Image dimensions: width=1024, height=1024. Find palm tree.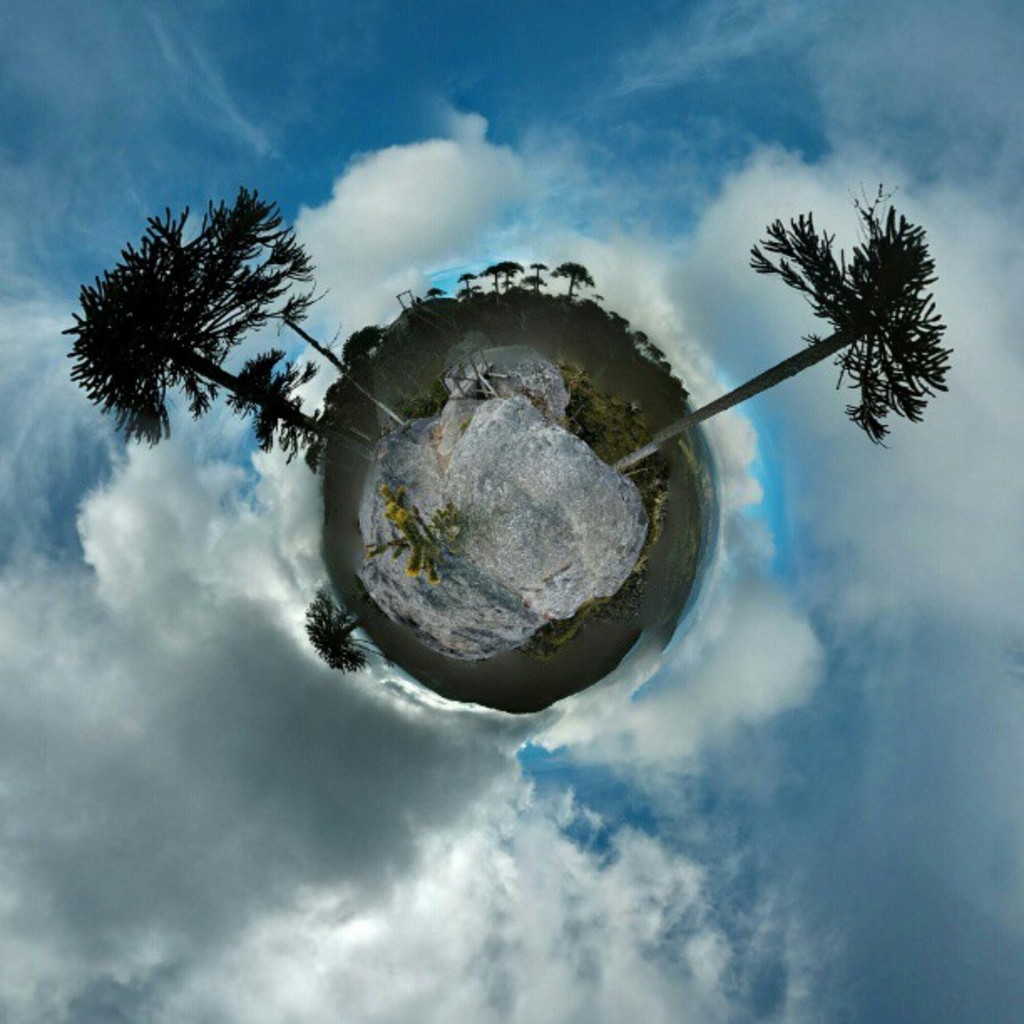
(607,177,934,463).
